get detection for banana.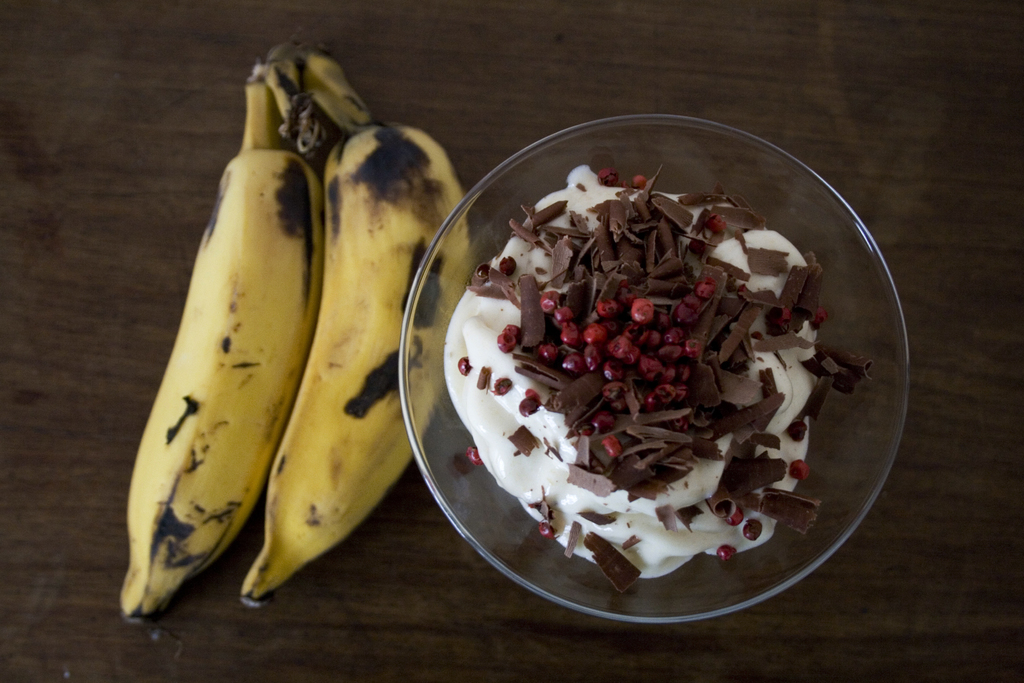
Detection: <region>233, 52, 488, 613</region>.
